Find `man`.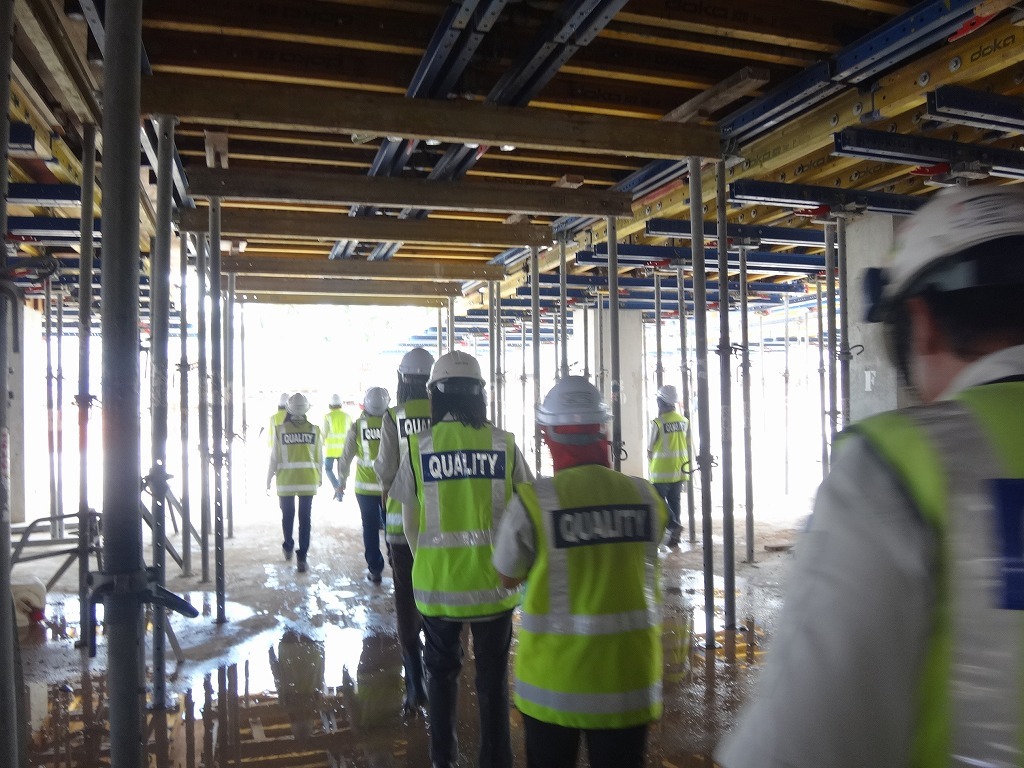
bbox=[363, 350, 433, 720].
